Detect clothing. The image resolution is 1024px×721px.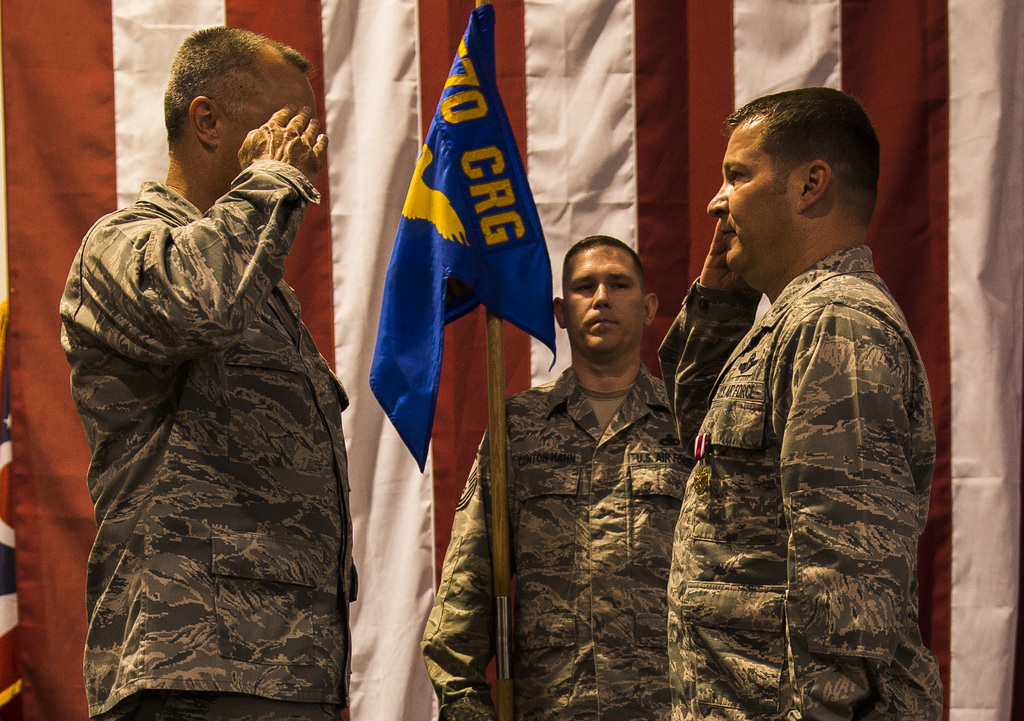
box(655, 245, 943, 720).
